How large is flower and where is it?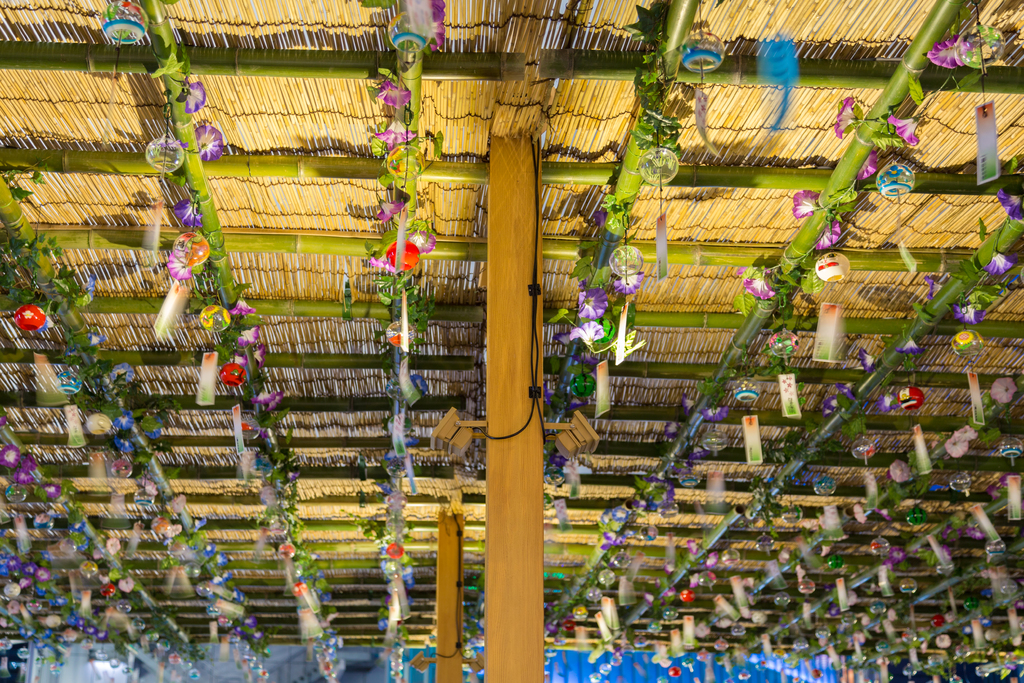
Bounding box: region(252, 630, 259, 639).
